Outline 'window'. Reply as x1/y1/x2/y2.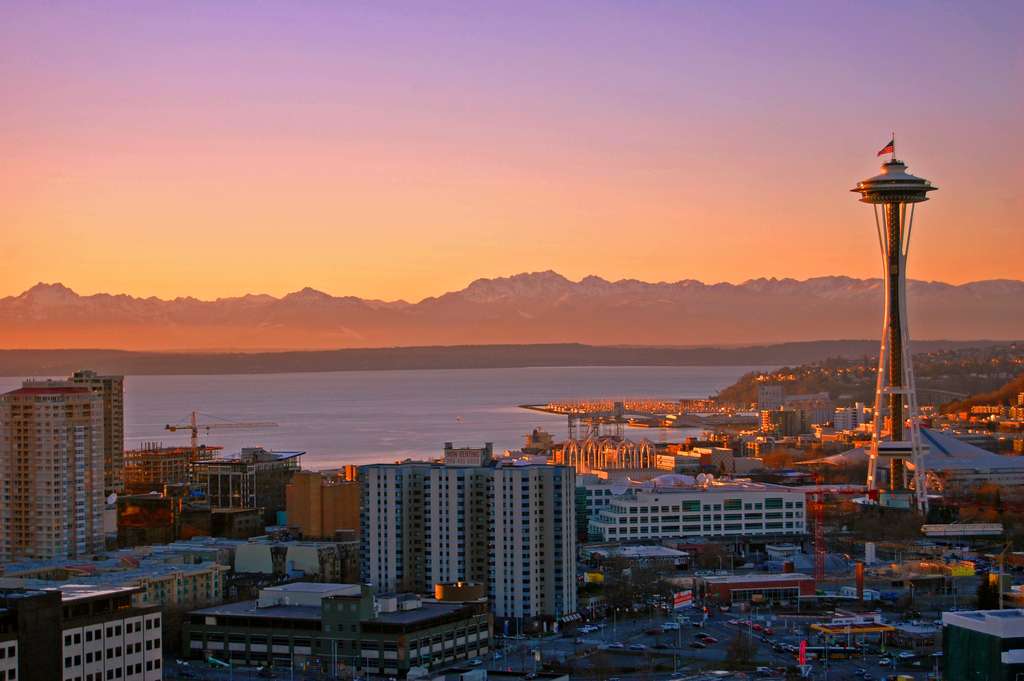
724/513/741/520.
